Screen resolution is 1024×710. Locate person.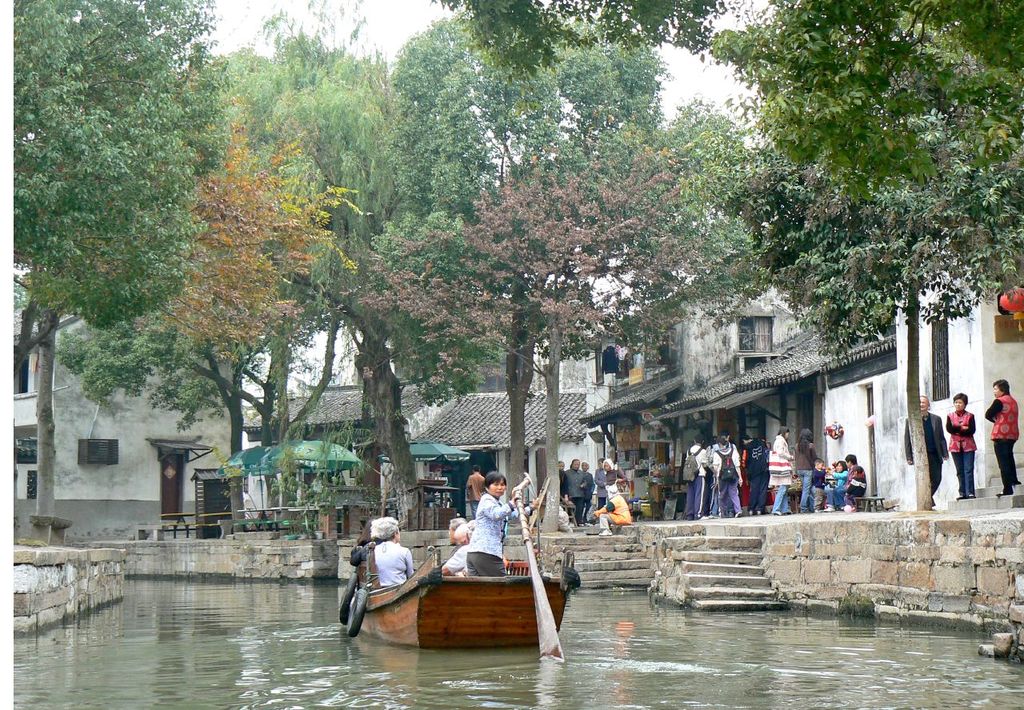
bbox(903, 396, 943, 505).
